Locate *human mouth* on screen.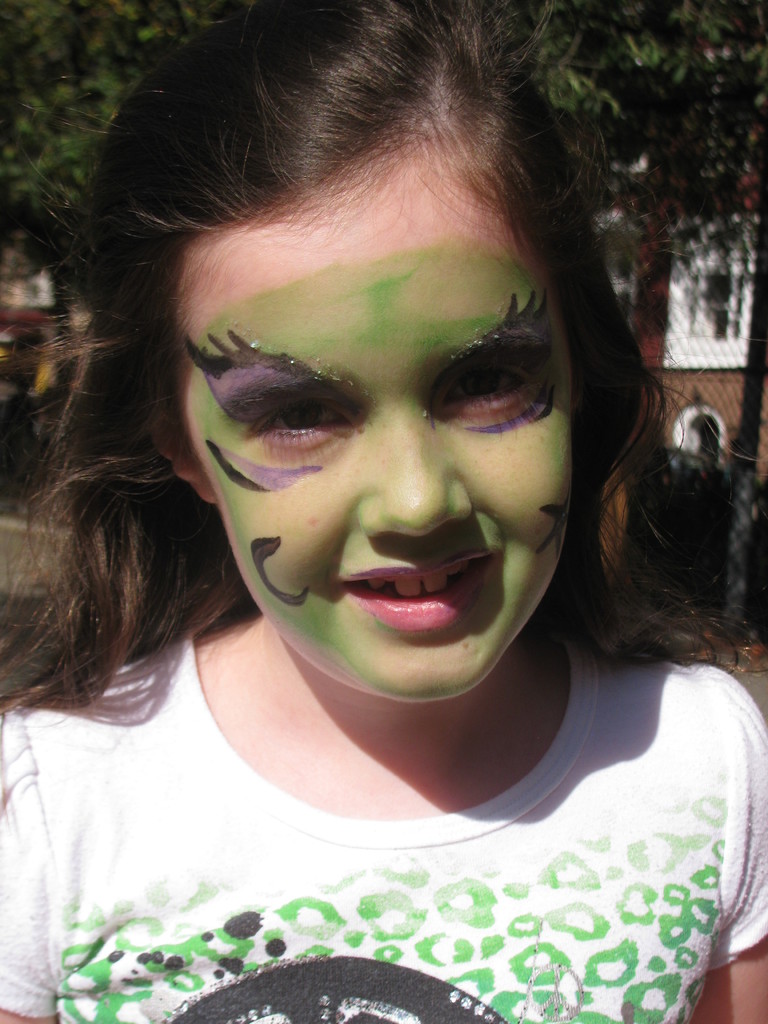
On screen at (329,554,499,632).
